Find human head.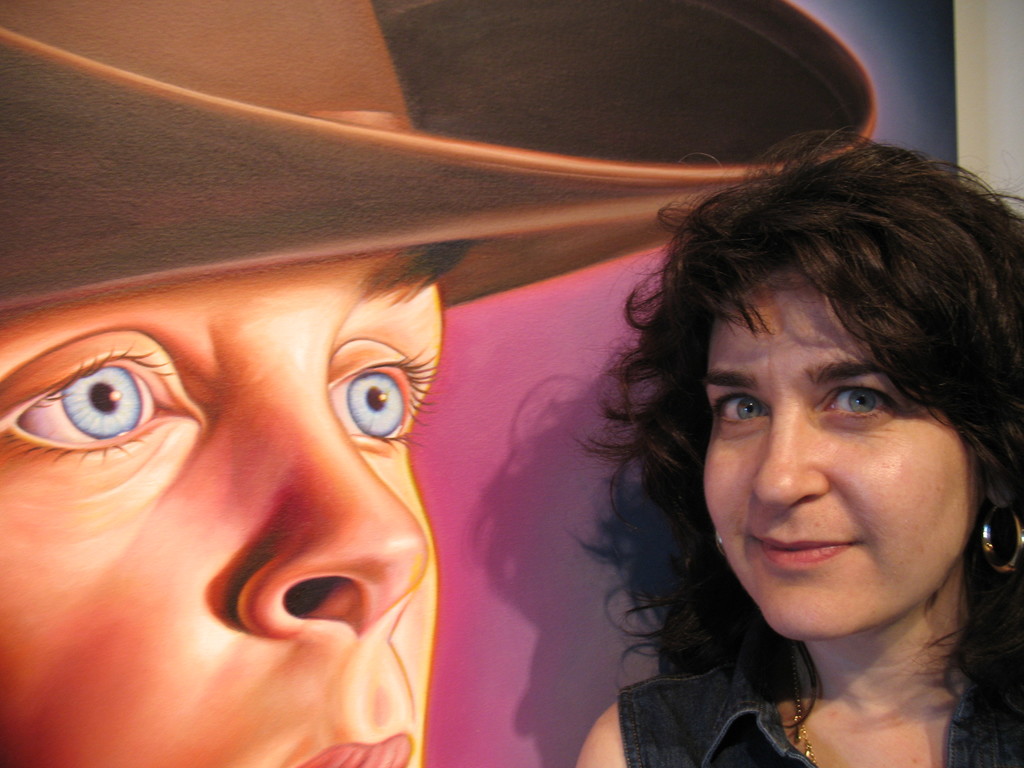
(x1=653, y1=134, x2=1000, y2=604).
